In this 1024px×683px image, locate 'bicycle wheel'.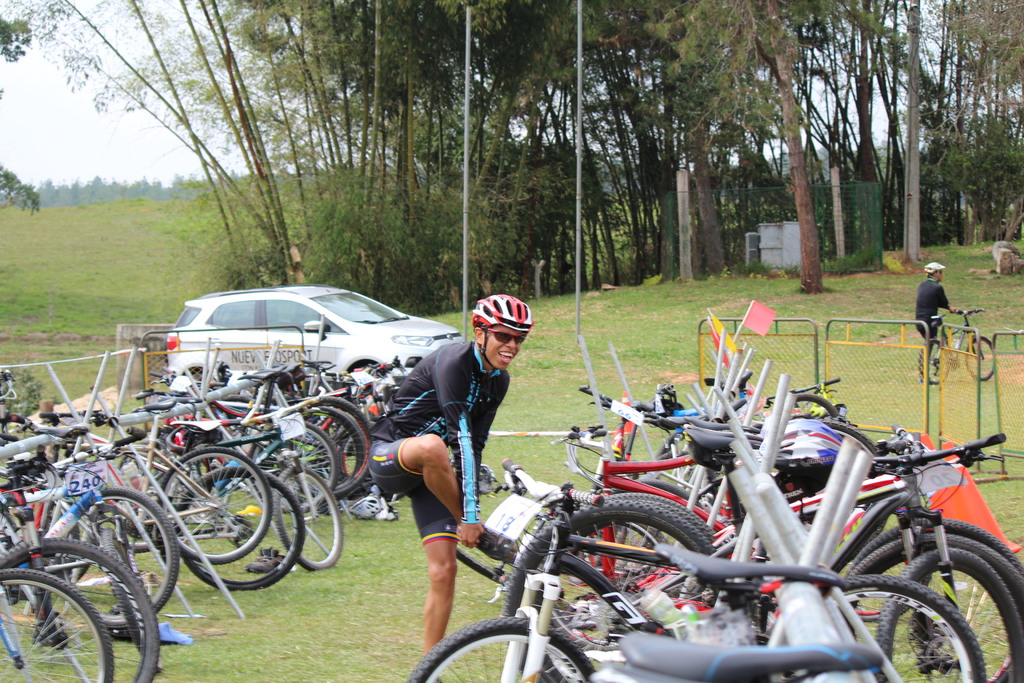
Bounding box: [840, 575, 977, 682].
